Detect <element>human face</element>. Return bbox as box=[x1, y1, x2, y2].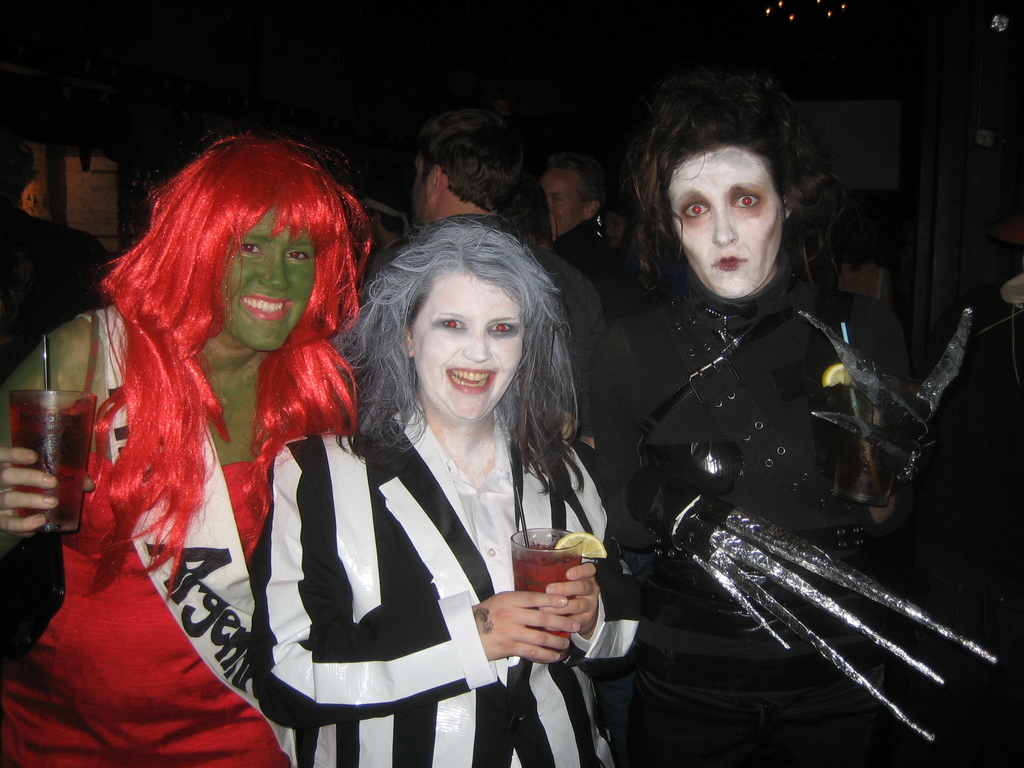
box=[541, 161, 583, 241].
